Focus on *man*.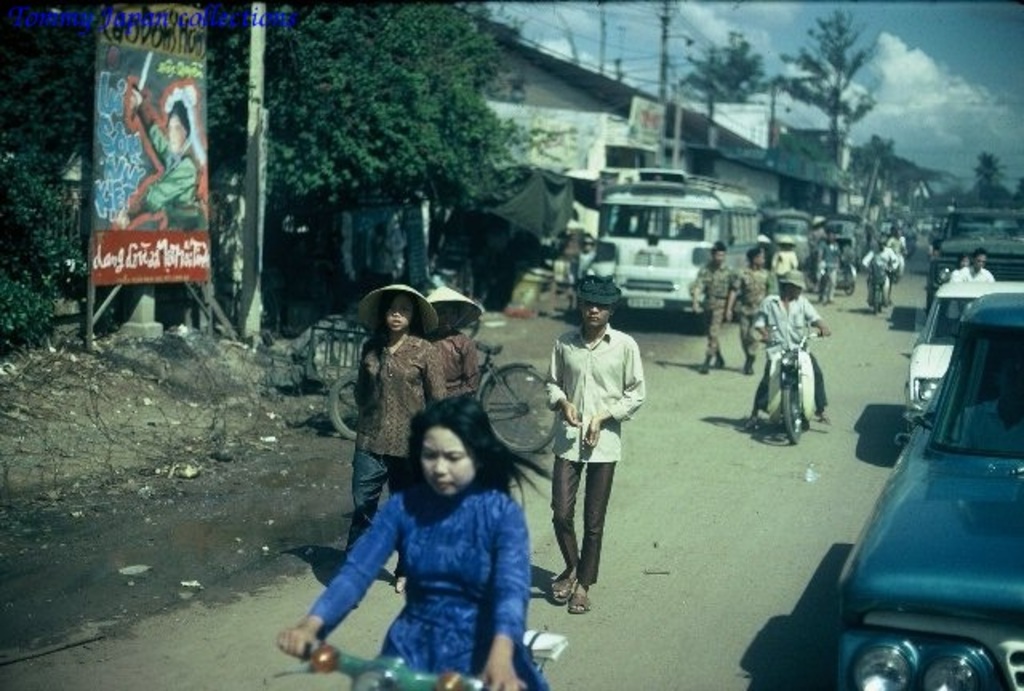
Focused at left=864, top=235, right=893, bottom=307.
